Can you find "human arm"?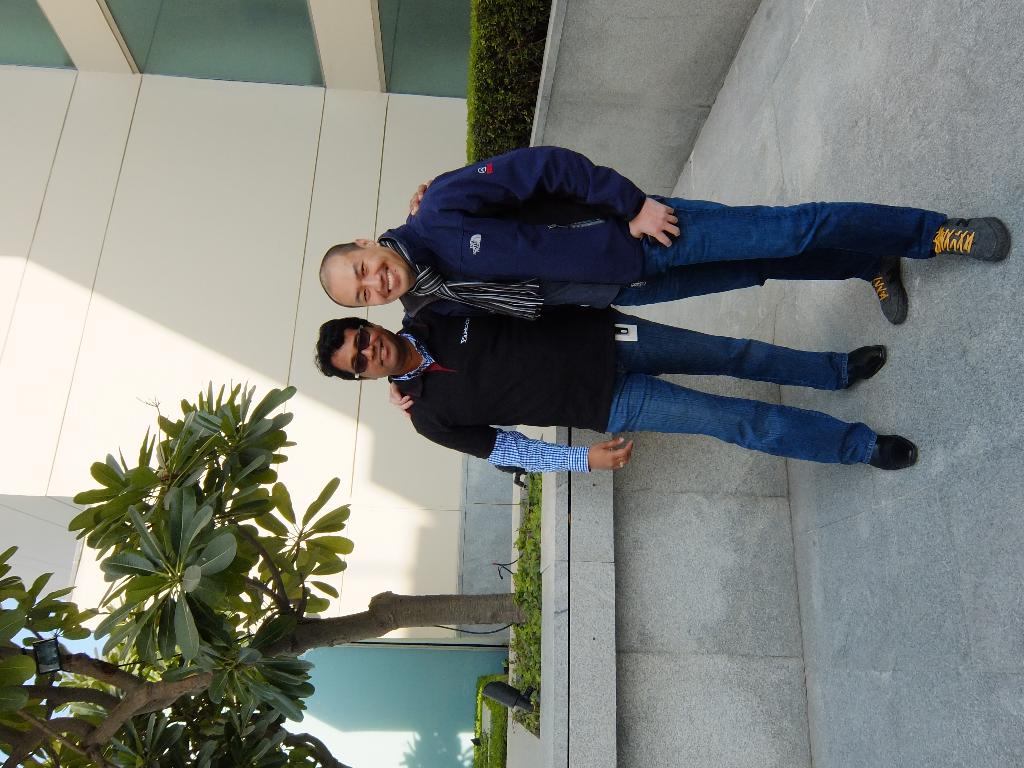
Yes, bounding box: x1=405 y1=173 x2=422 y2=210.
